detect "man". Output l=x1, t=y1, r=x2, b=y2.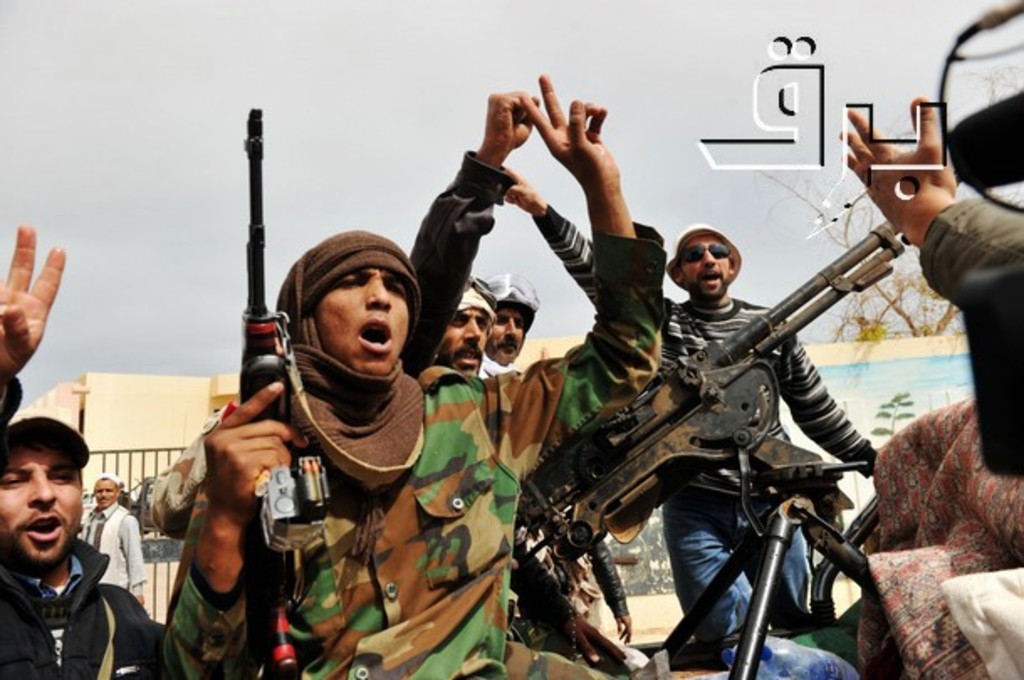
l=483, t=272, r=544, b=381.
